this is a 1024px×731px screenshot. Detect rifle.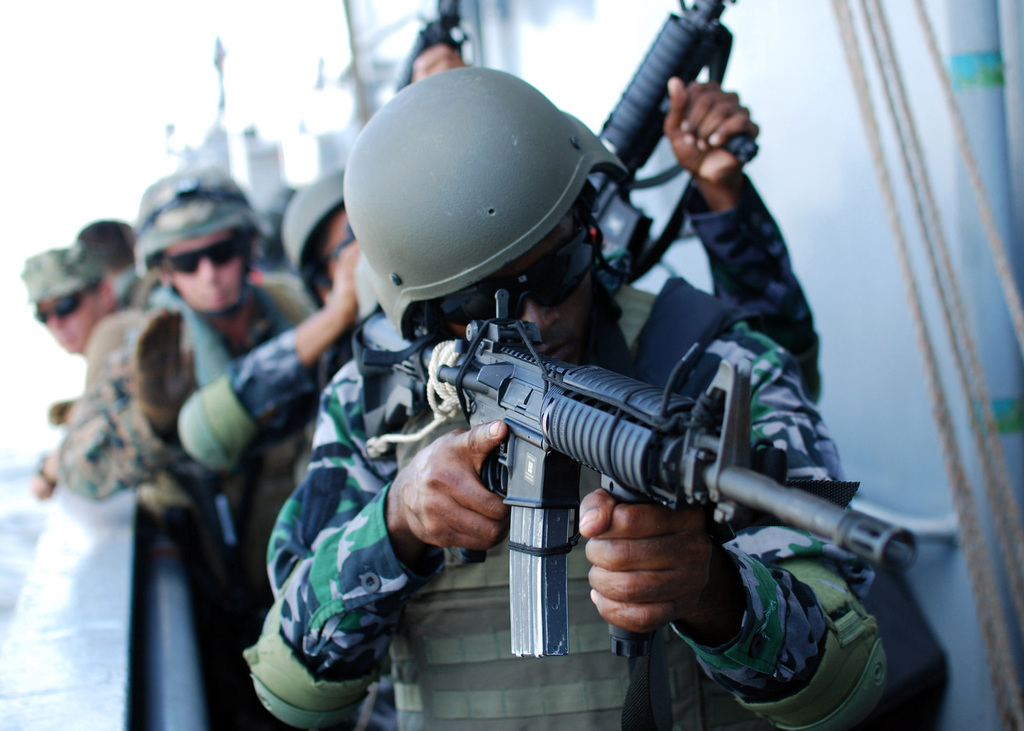
l=342, t=291, r=873, b=660.
